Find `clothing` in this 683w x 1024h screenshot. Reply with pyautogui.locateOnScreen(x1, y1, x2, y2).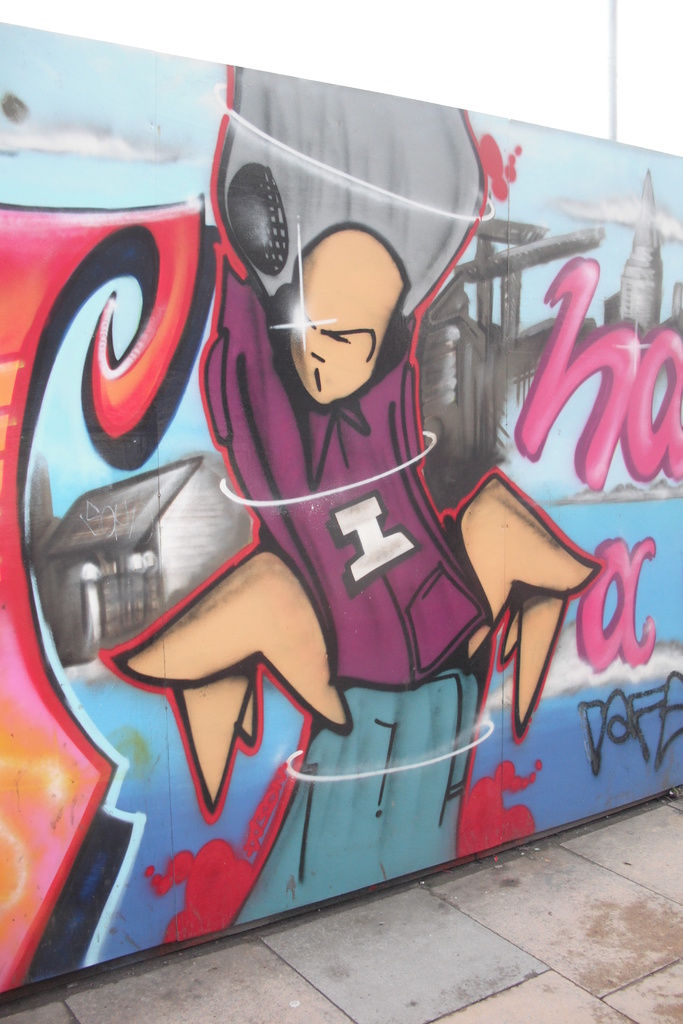
pyautogui.locateOnScreen(206, 273, 416, 689).
